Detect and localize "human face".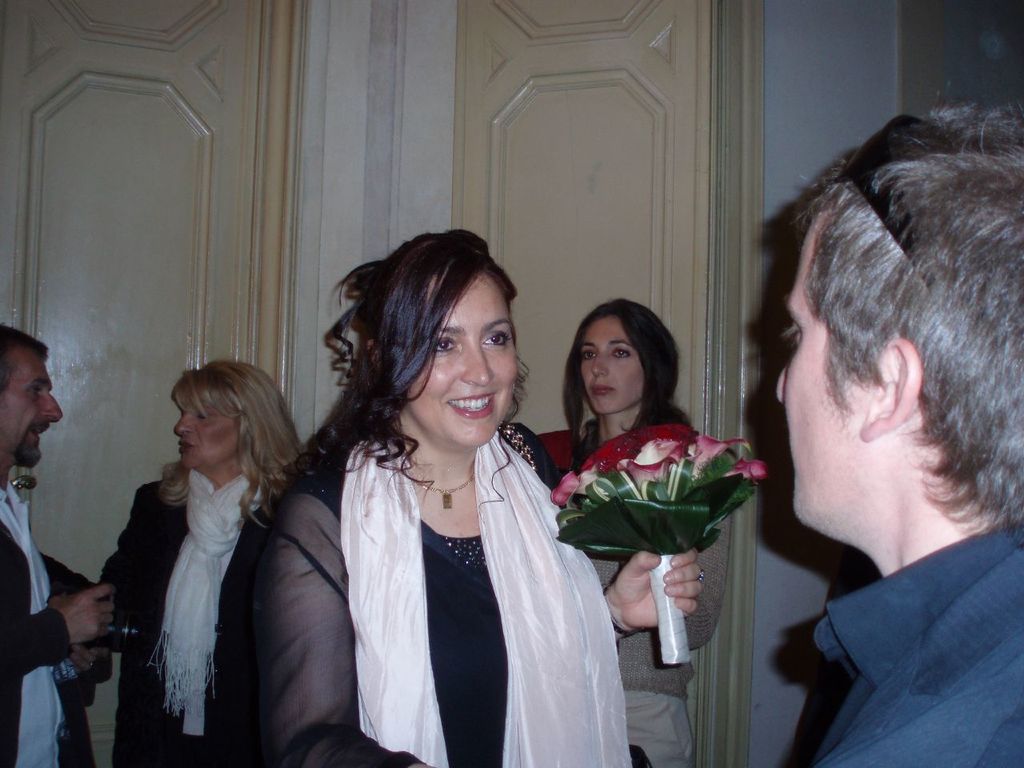
Localized at <box>410,272,521,449</box>.
